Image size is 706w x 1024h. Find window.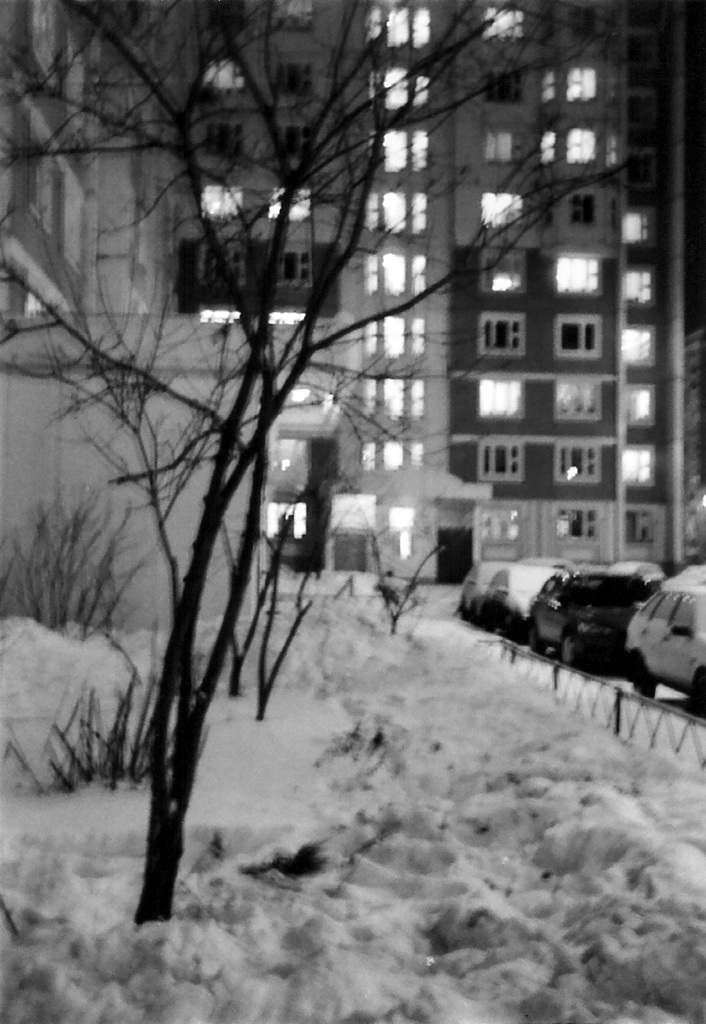
[209,121,249,160].
